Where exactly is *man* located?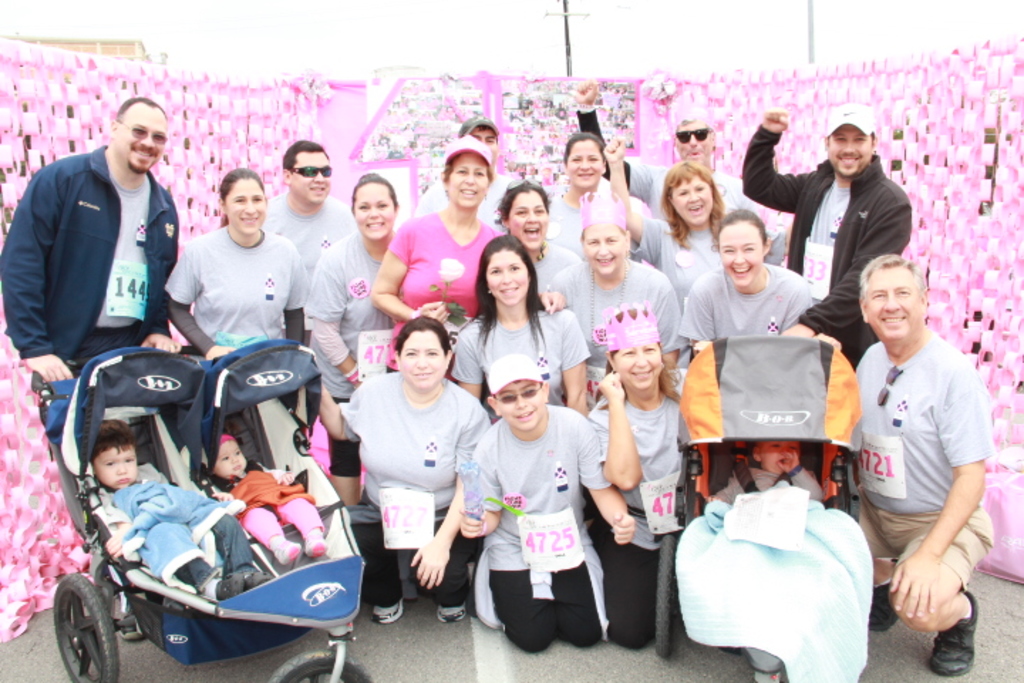
Its bounding box is region(567, 71, 758, 273).
